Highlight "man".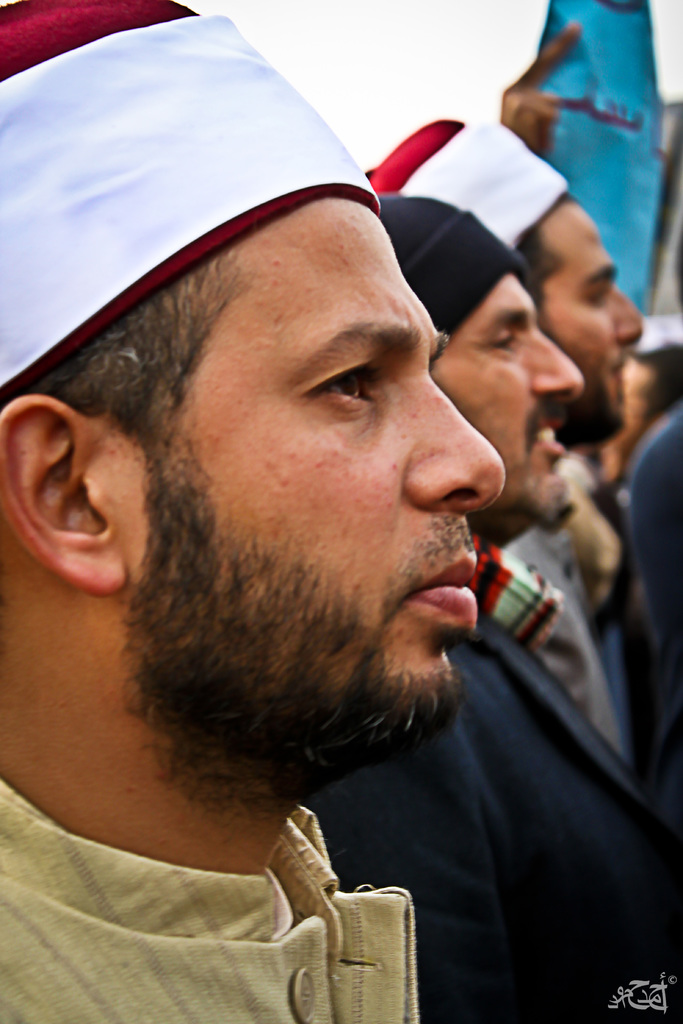
Highlighted region: 363,120,682,765.
